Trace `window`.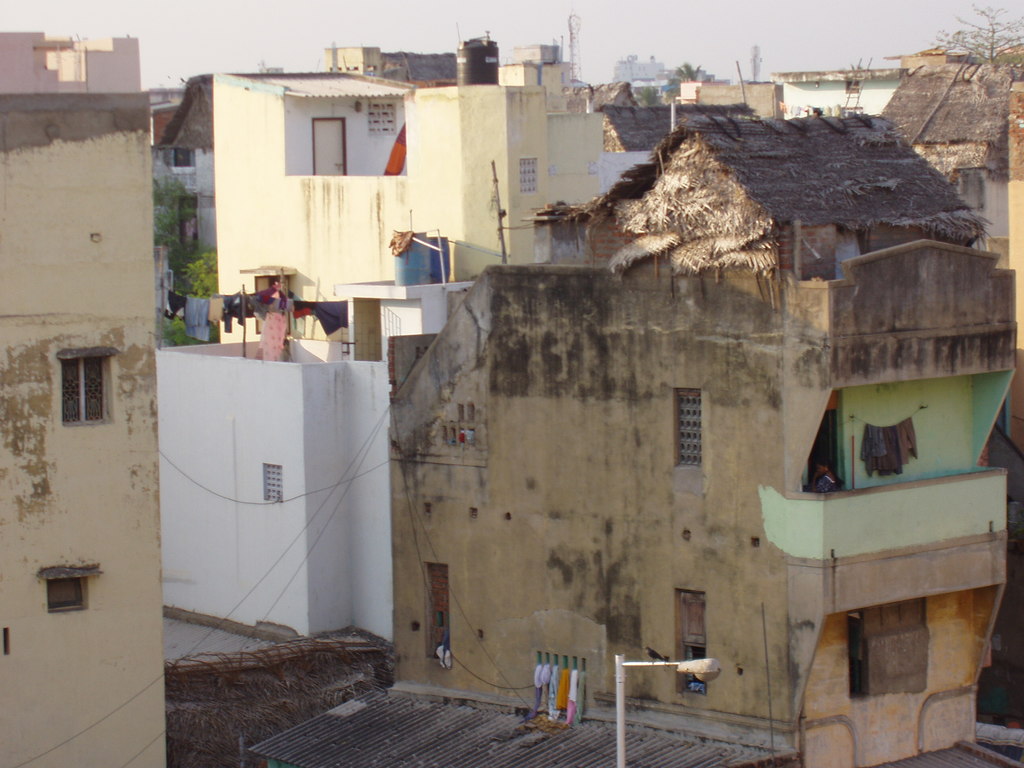
Traced to bbox=(47, 579, 90, 611).
